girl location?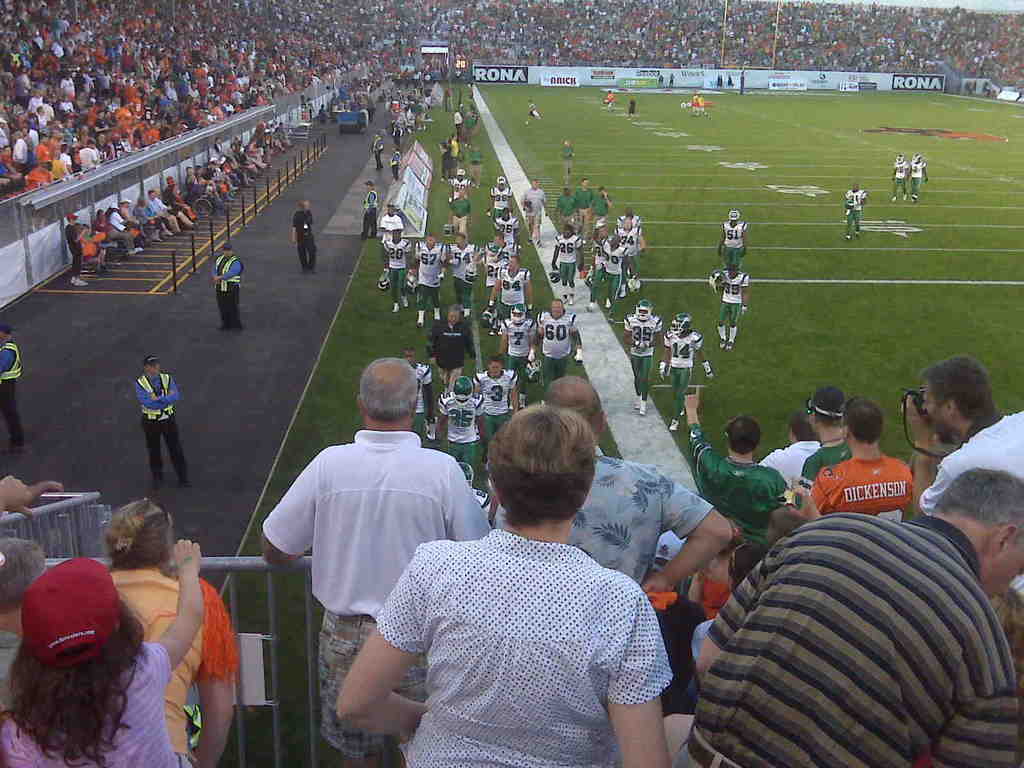
<box>0,539,203,767</box>
